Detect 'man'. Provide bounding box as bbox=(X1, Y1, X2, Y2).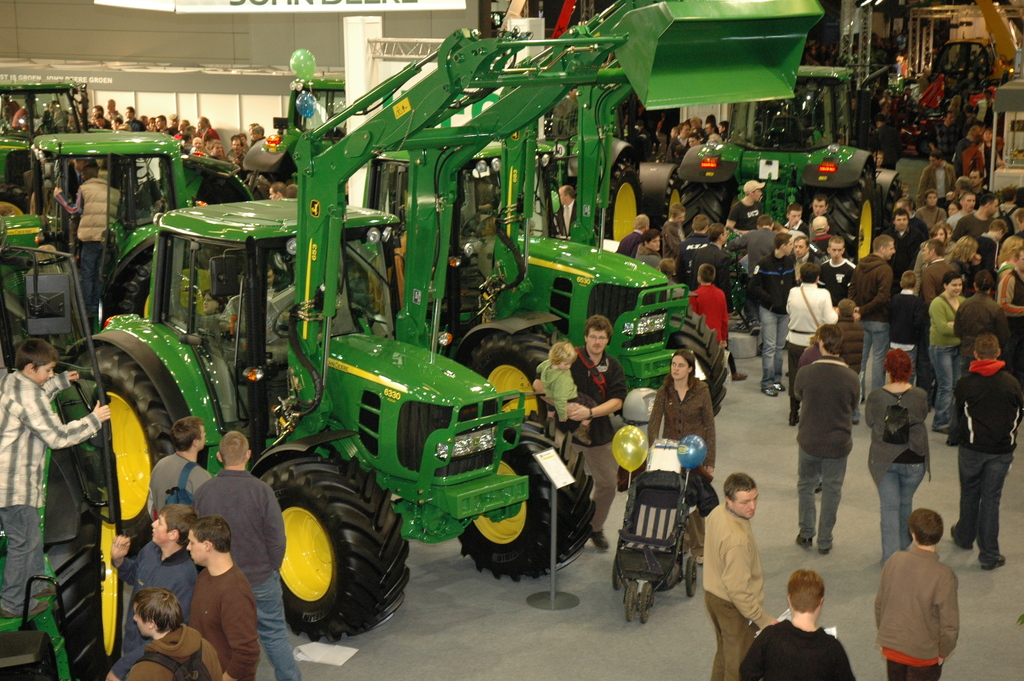
bbox=(0, 349, 152, 637).
